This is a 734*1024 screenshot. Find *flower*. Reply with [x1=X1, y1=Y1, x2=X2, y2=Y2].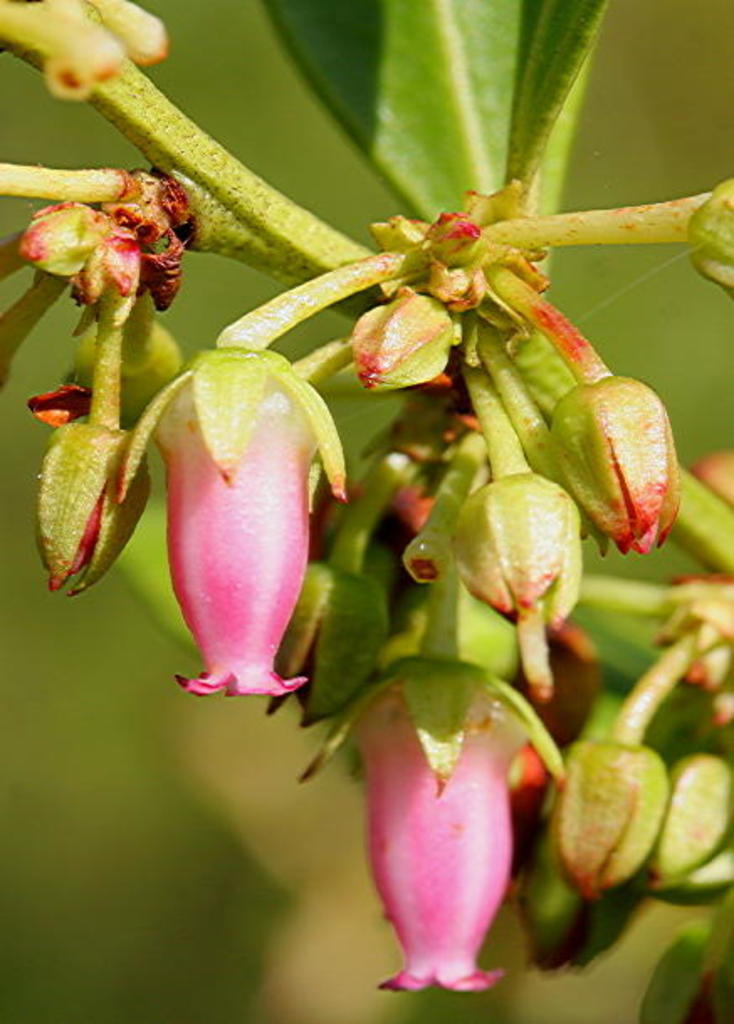
[x1=435, y1=452, x2=596, y2=705].
